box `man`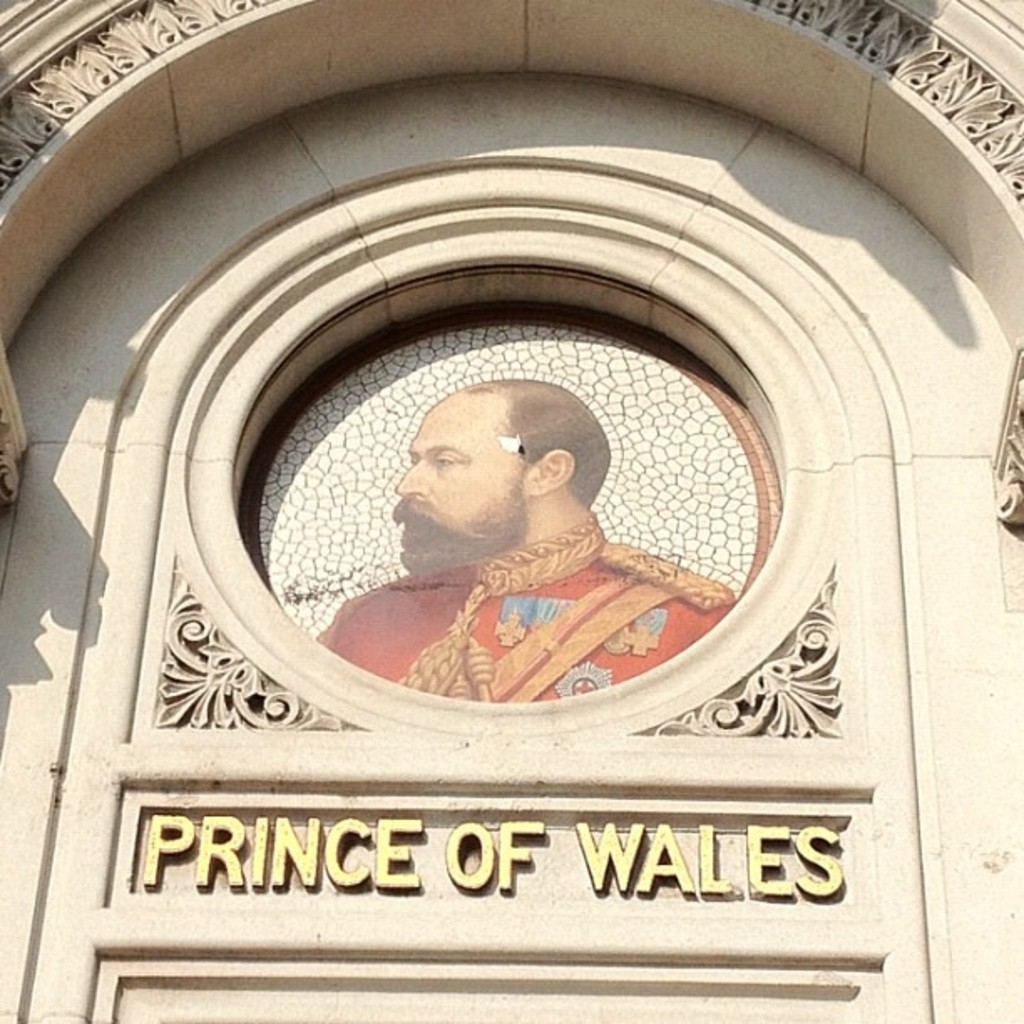
left=209, top=341, right=800, bottom=718
